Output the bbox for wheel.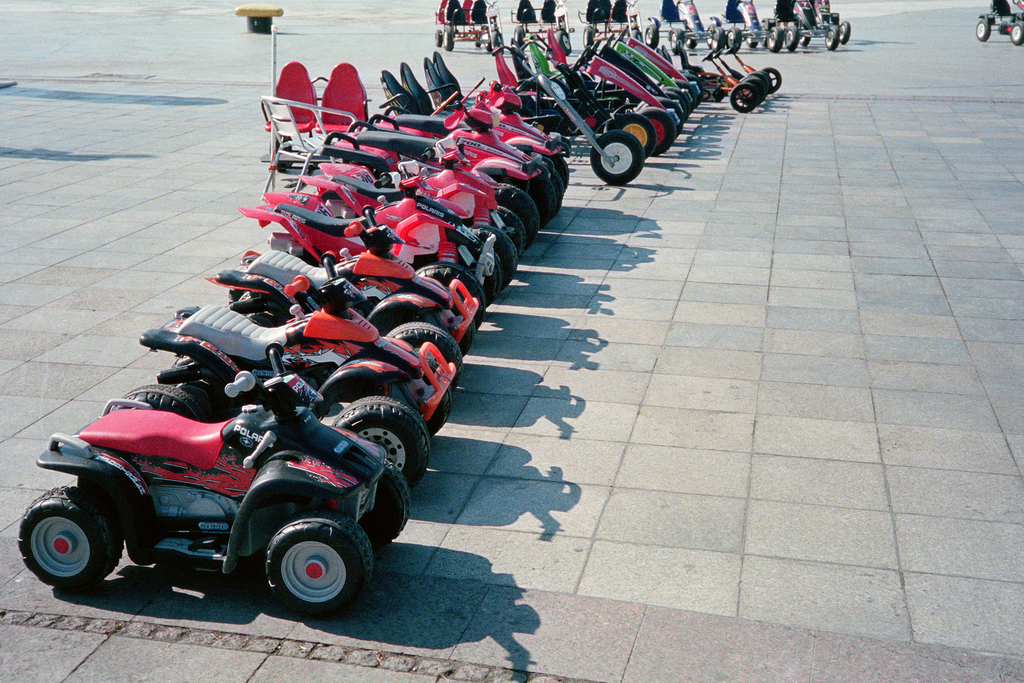
640:110:674:154.
